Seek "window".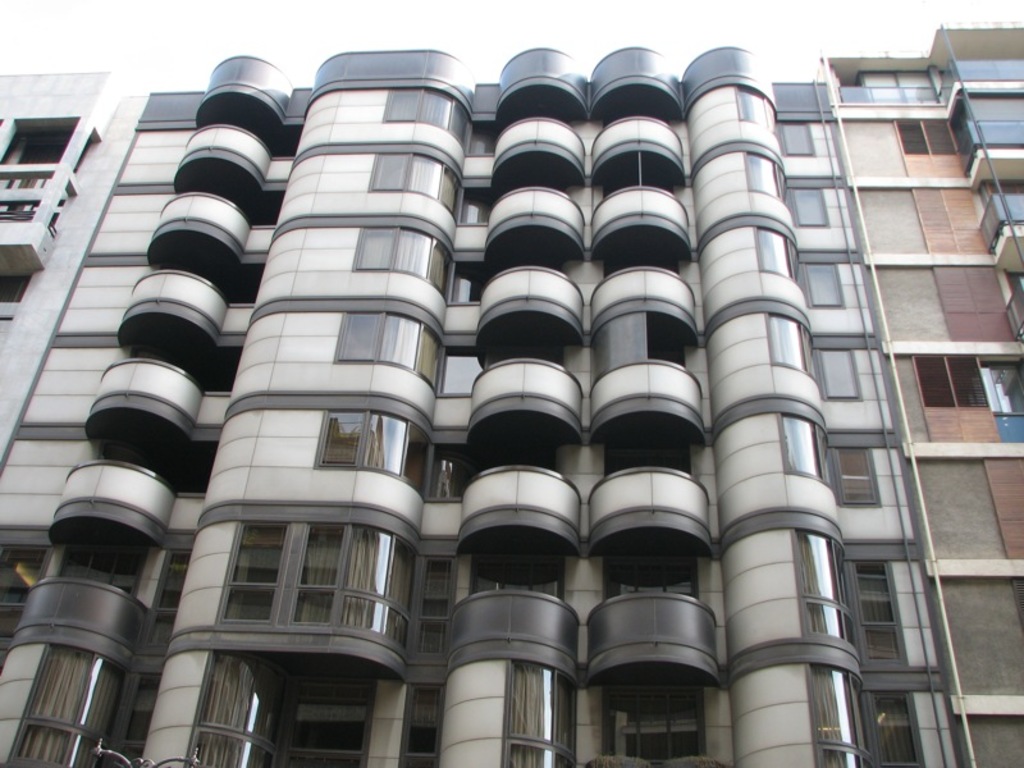
bbox=(788, 189, 832, 227).
